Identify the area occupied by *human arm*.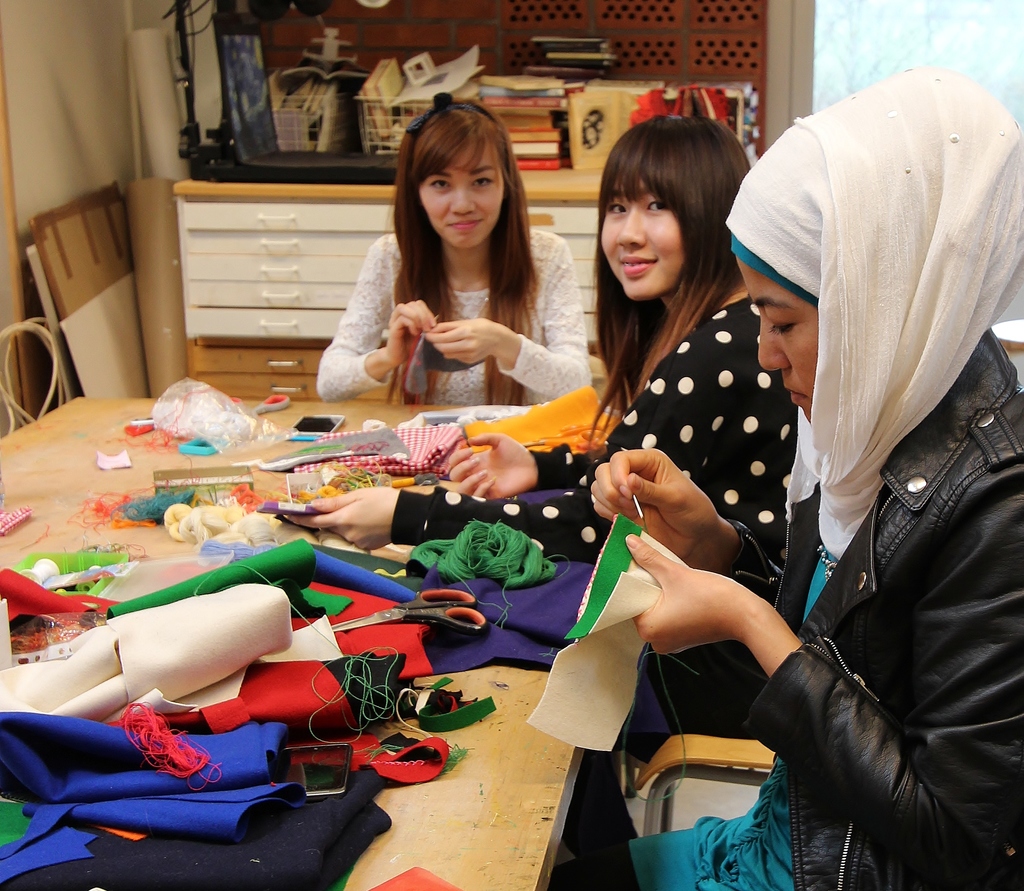
Area: (x1=581, y1=439, x2=763, y2=581).
